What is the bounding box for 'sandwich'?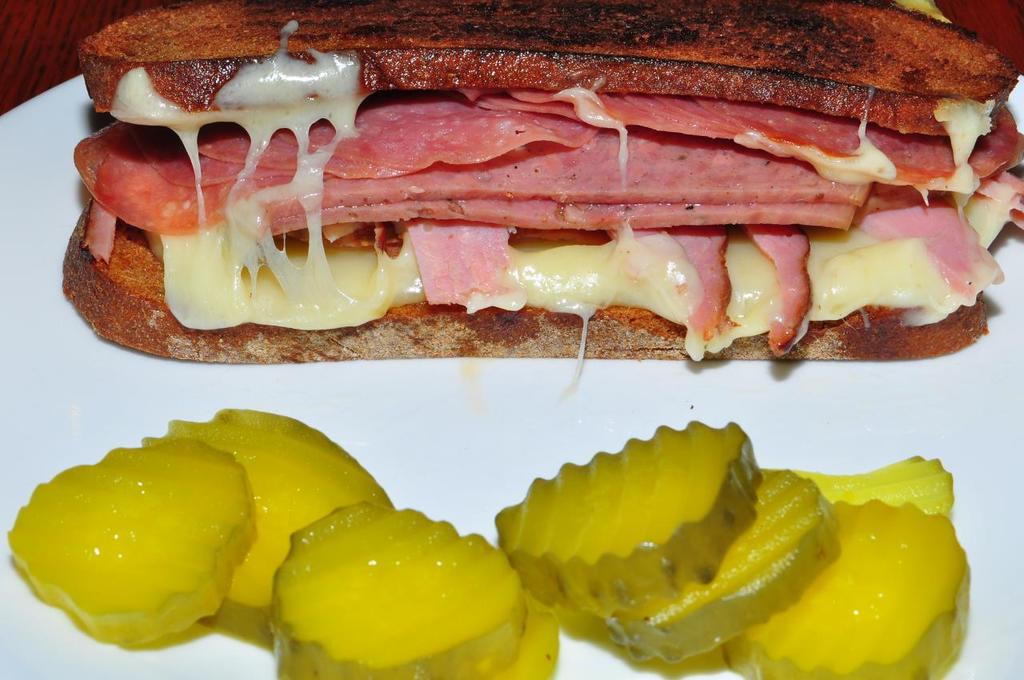
Rect(54, 0, 1023, 365).
